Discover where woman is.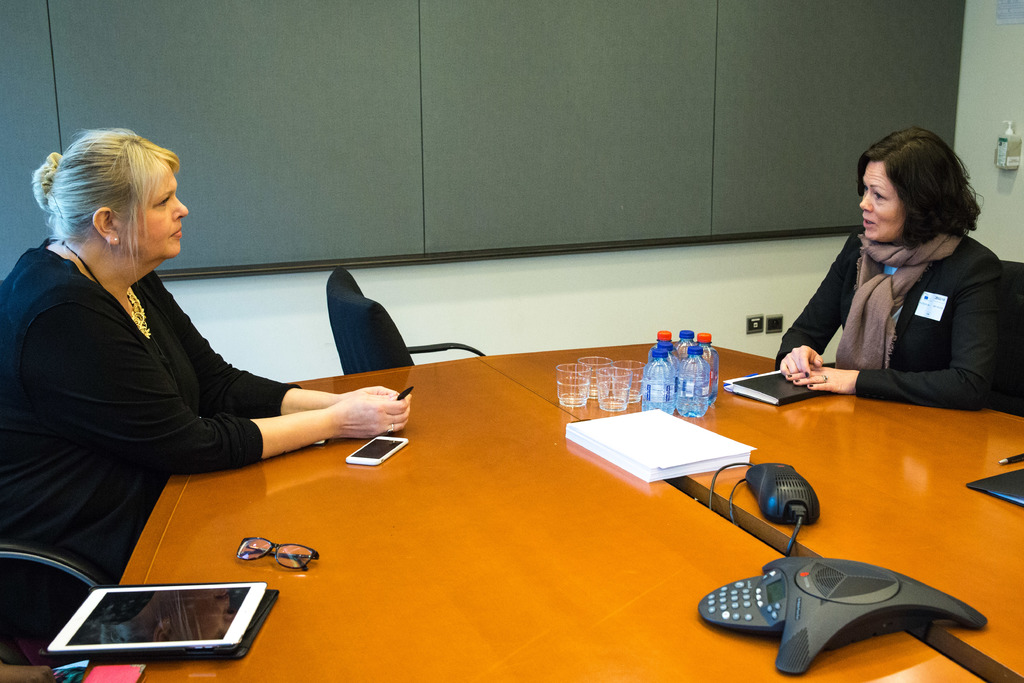
Discovered at 4:123:414:643.
